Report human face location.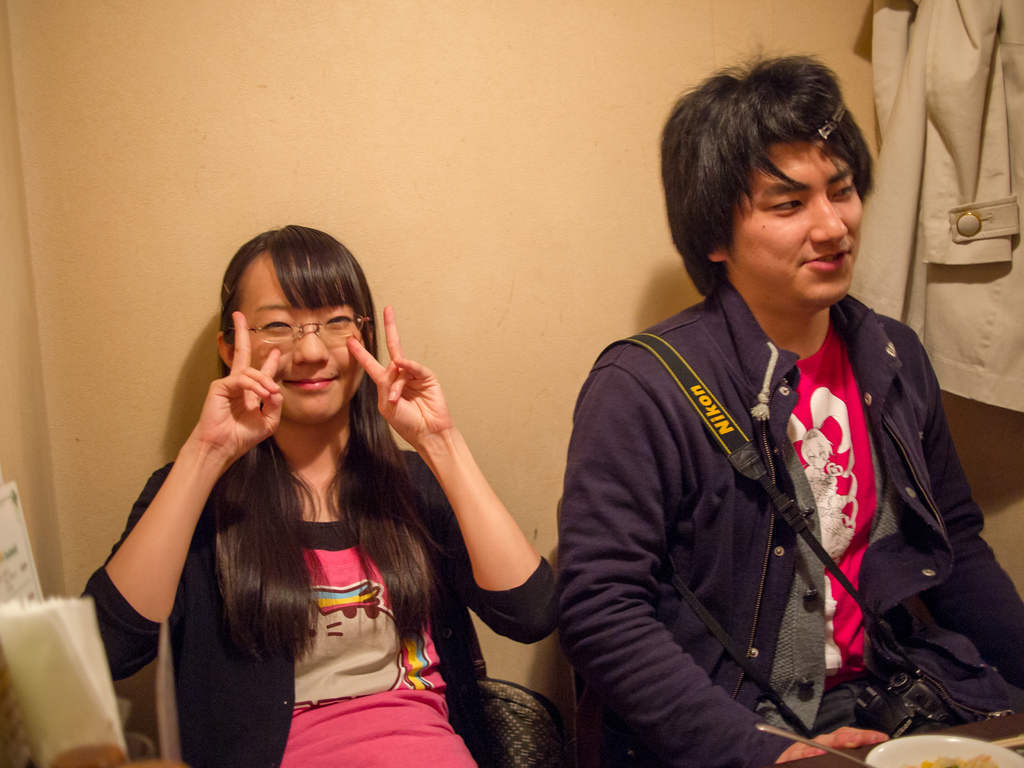
Report: box=[730, 132, 884, 312].
